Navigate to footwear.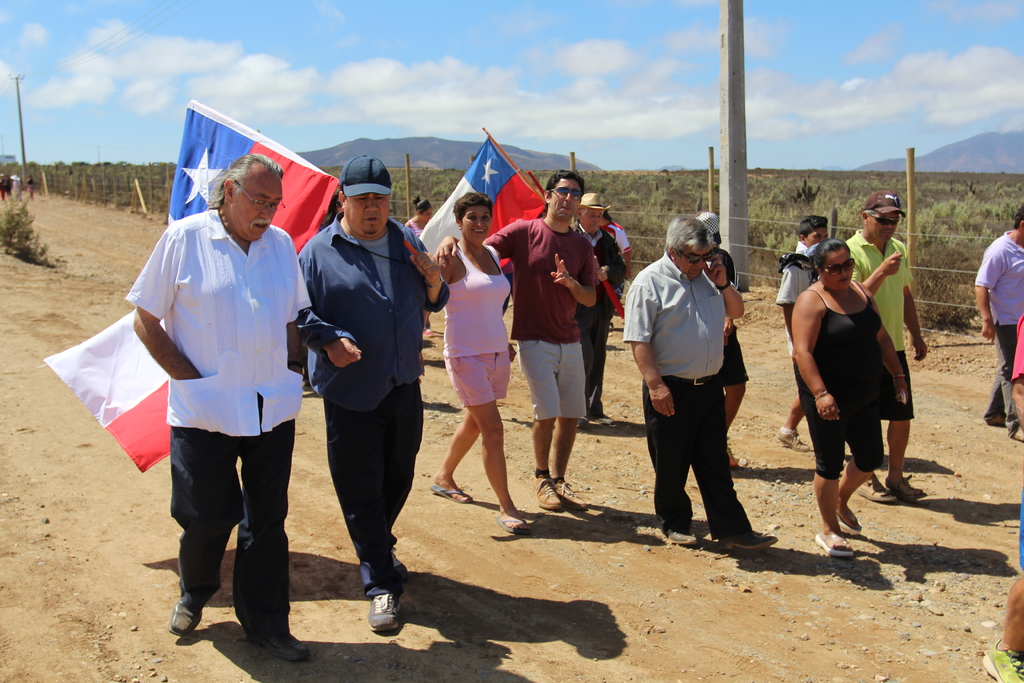
Navigation target: rect(575, 421, 590, 433).
